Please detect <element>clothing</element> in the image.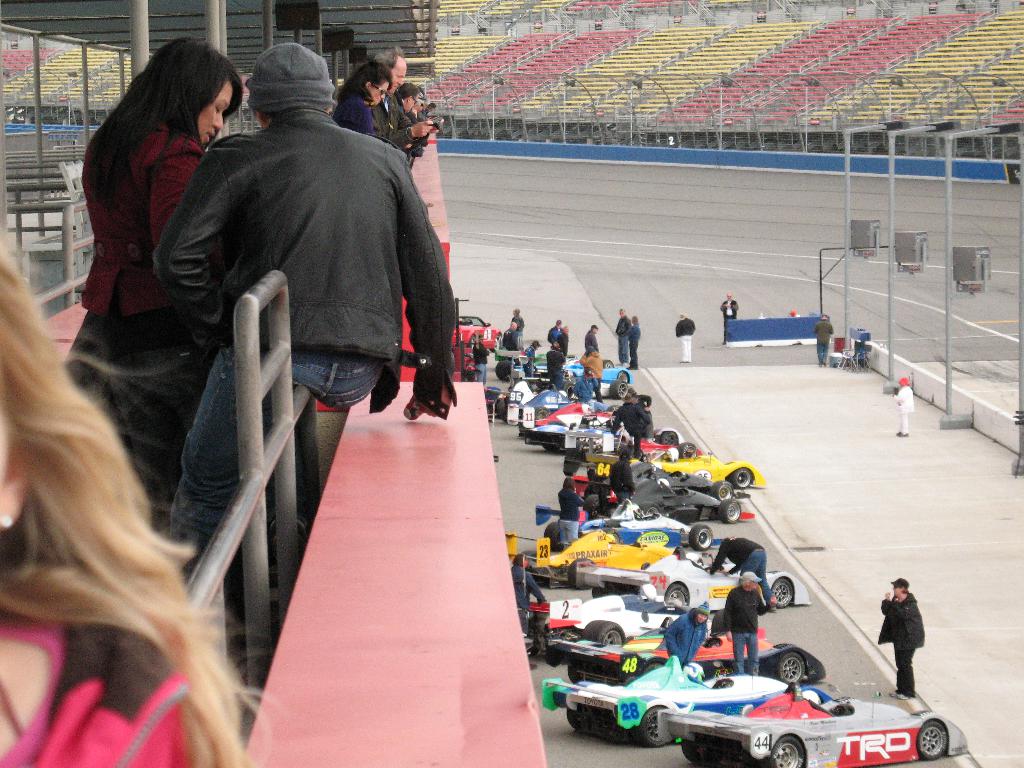
717/584/774/676.
